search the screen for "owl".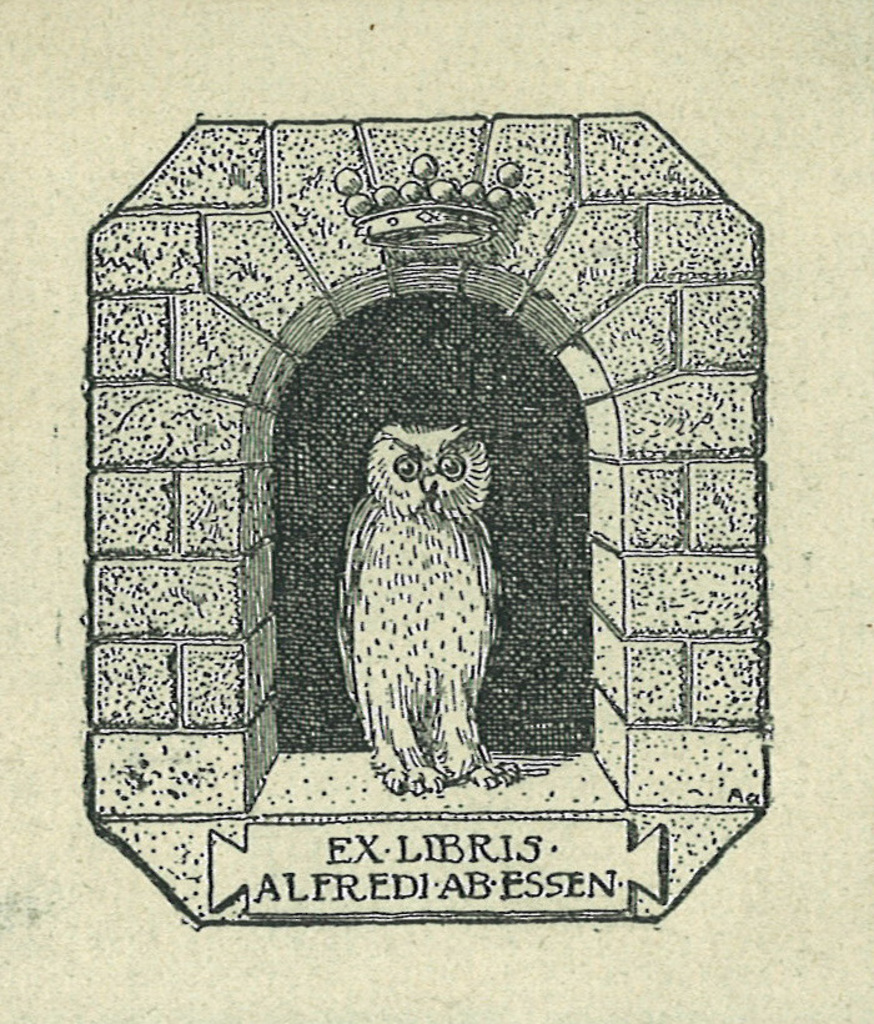
Found at box(331, 421, 502, 797).
